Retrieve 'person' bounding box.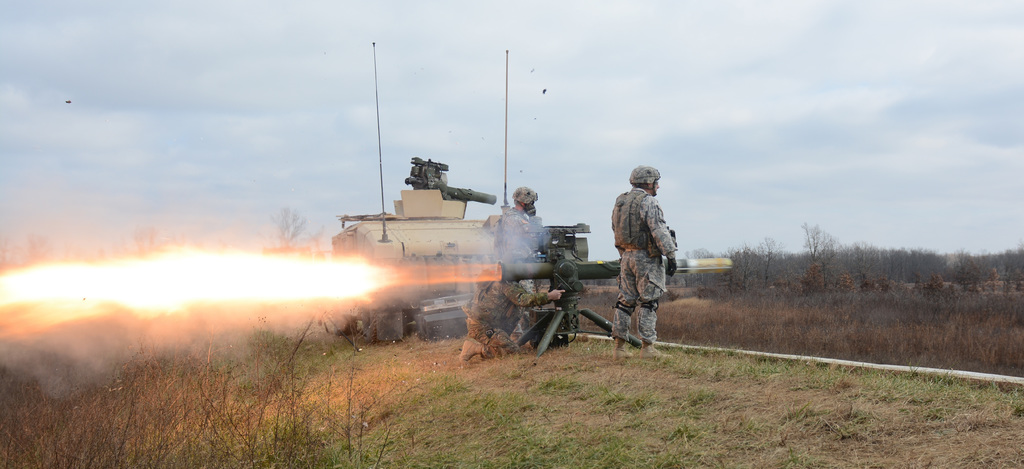
Bounding box: {"left": 493, "top": 184, "right": 563, "bottom": 346}.
